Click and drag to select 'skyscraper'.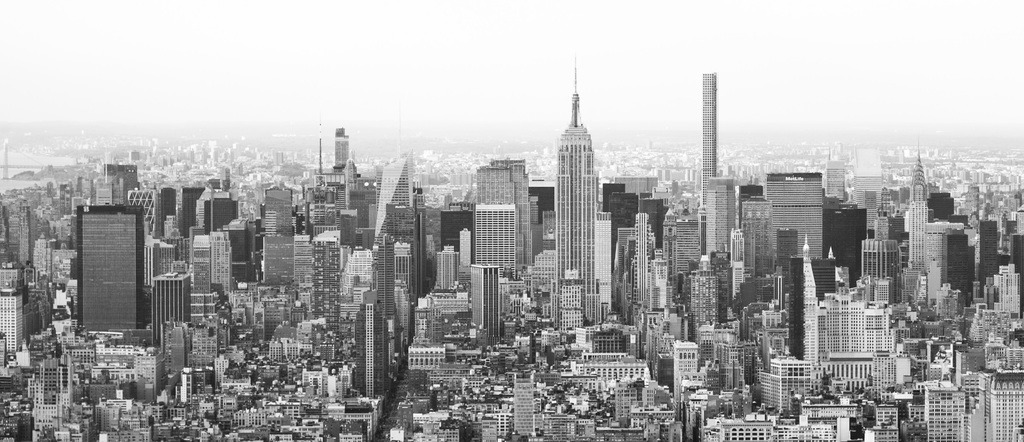
Selection: 552, 77, 607, 323.
